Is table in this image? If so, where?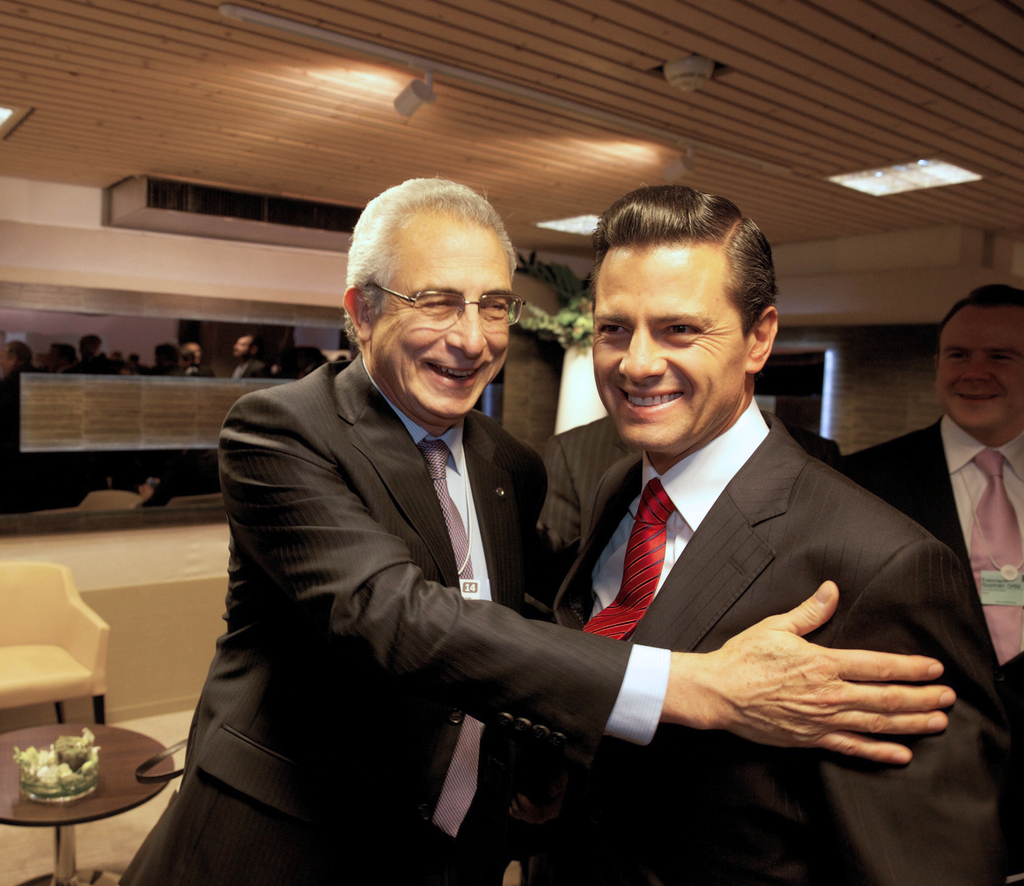
Yes, at left=0, top=716, right=179, bottom=885.
